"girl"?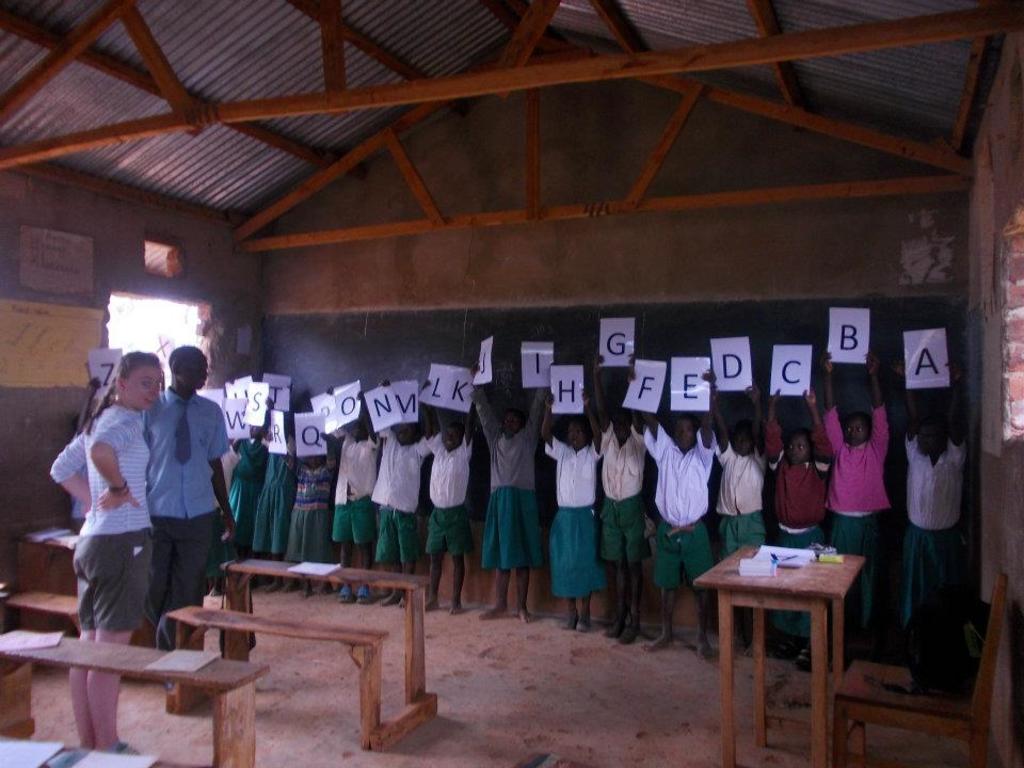
box(46, 350, 163, 754)
